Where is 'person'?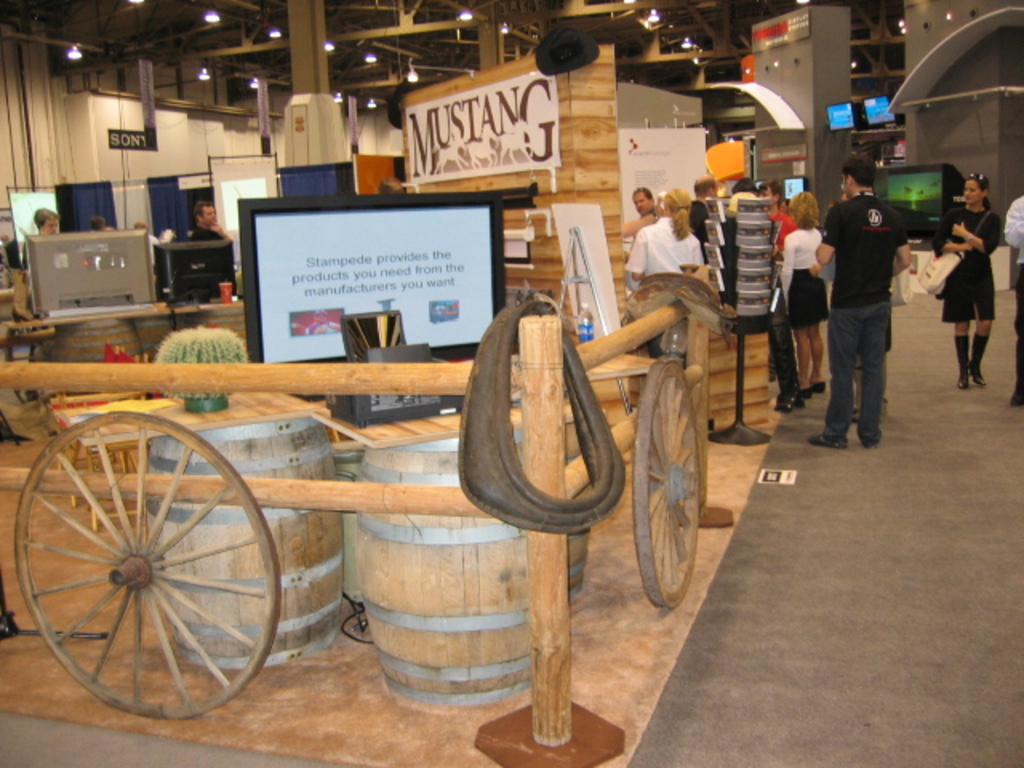
<bbox>621, 179, 706, 355</bbox>.
